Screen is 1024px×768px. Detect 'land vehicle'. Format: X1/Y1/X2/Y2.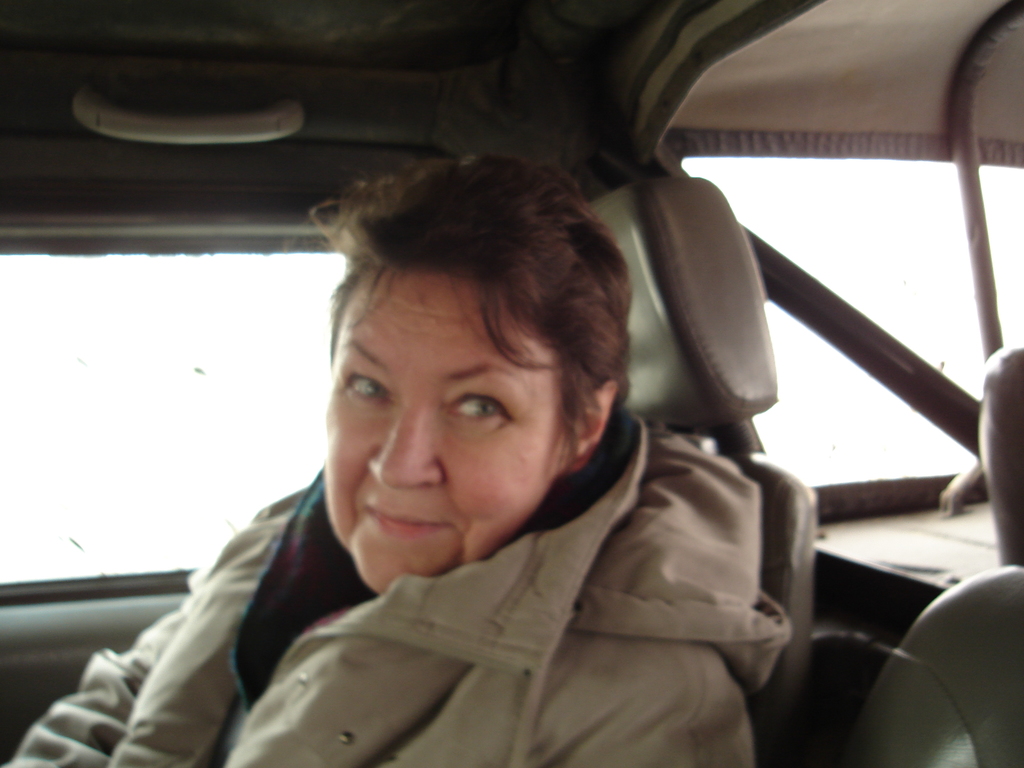
33/100/938/746.
